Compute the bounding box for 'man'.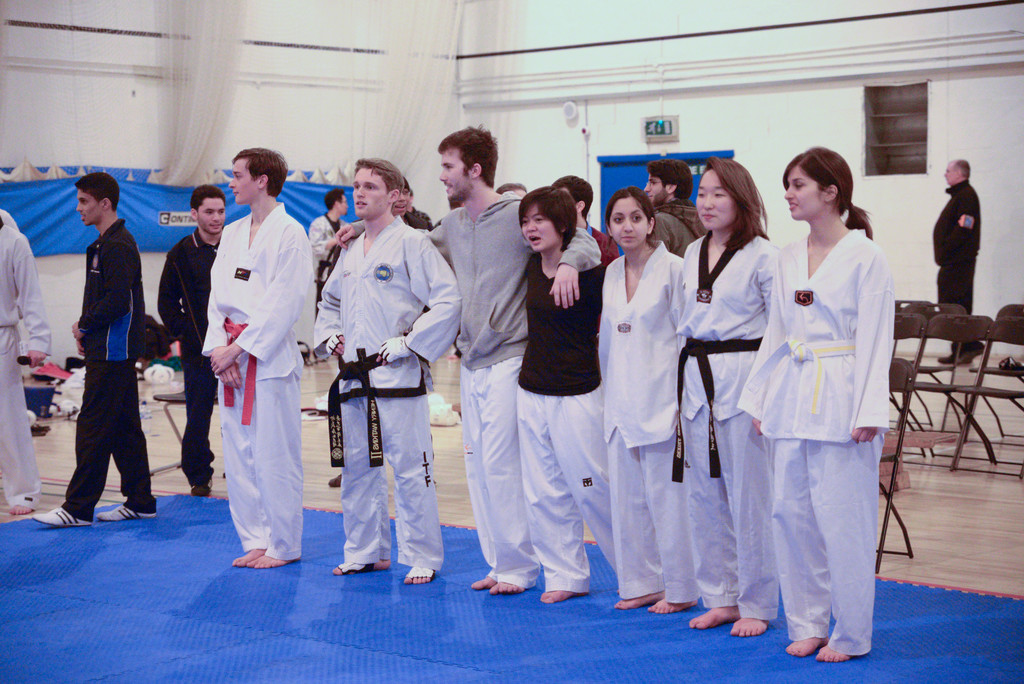
[0,220,50,511].
